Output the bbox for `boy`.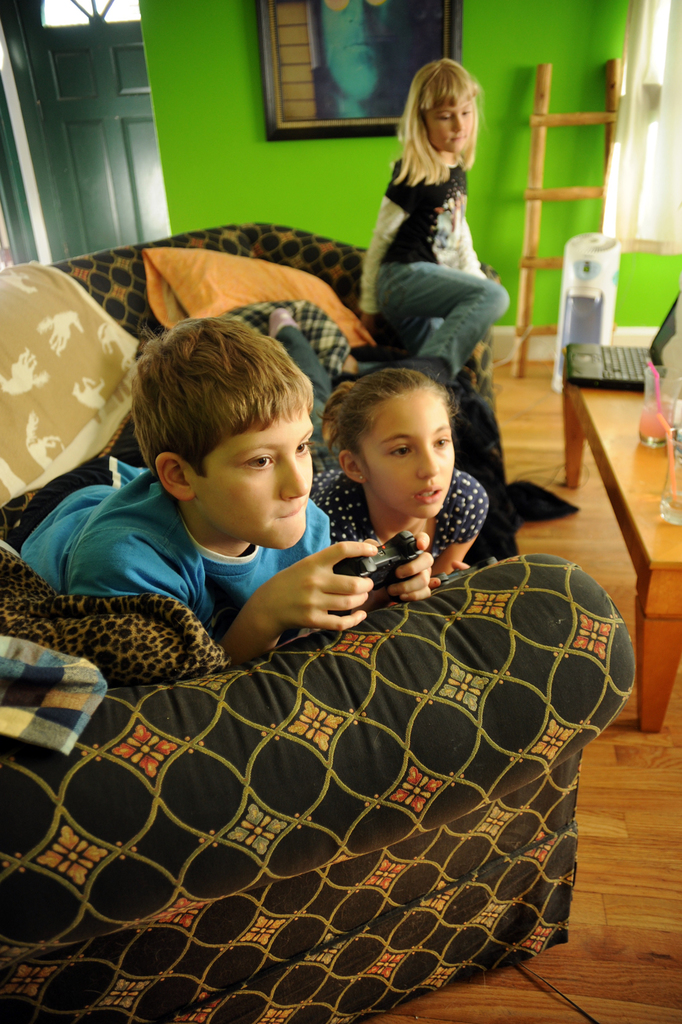
{"x1": 53, "y1": 303, "x2": 401, "y2": 678}.
